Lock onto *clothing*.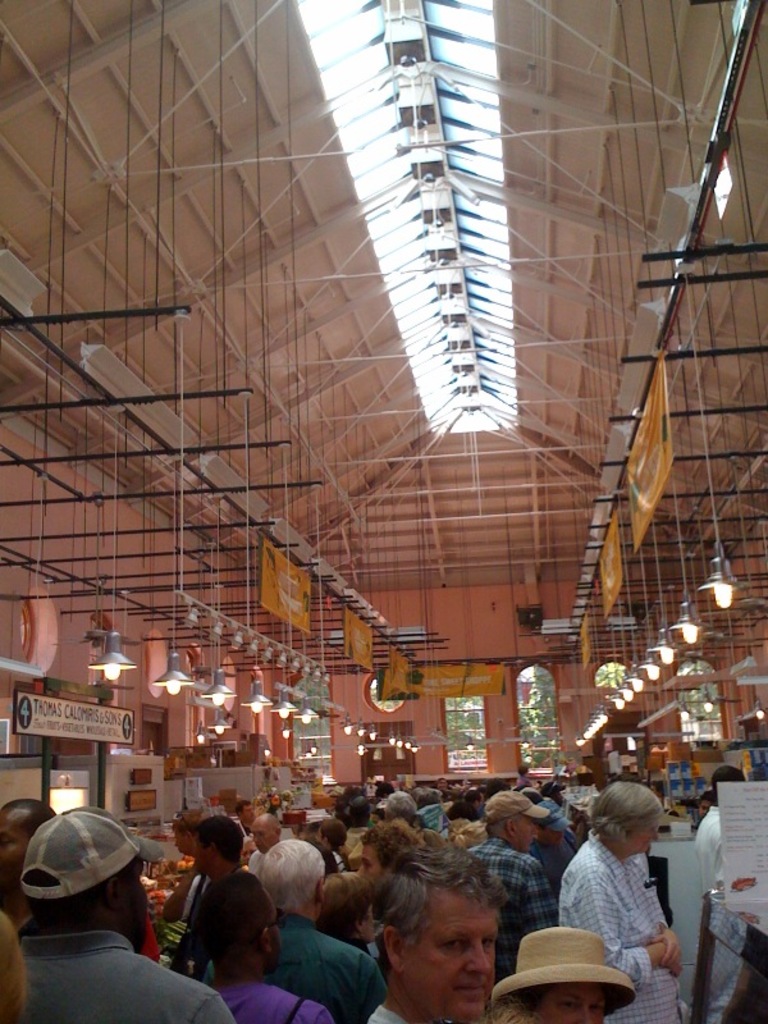
Locked: (x1=549, y1=833, x2=692, y2=1023).
